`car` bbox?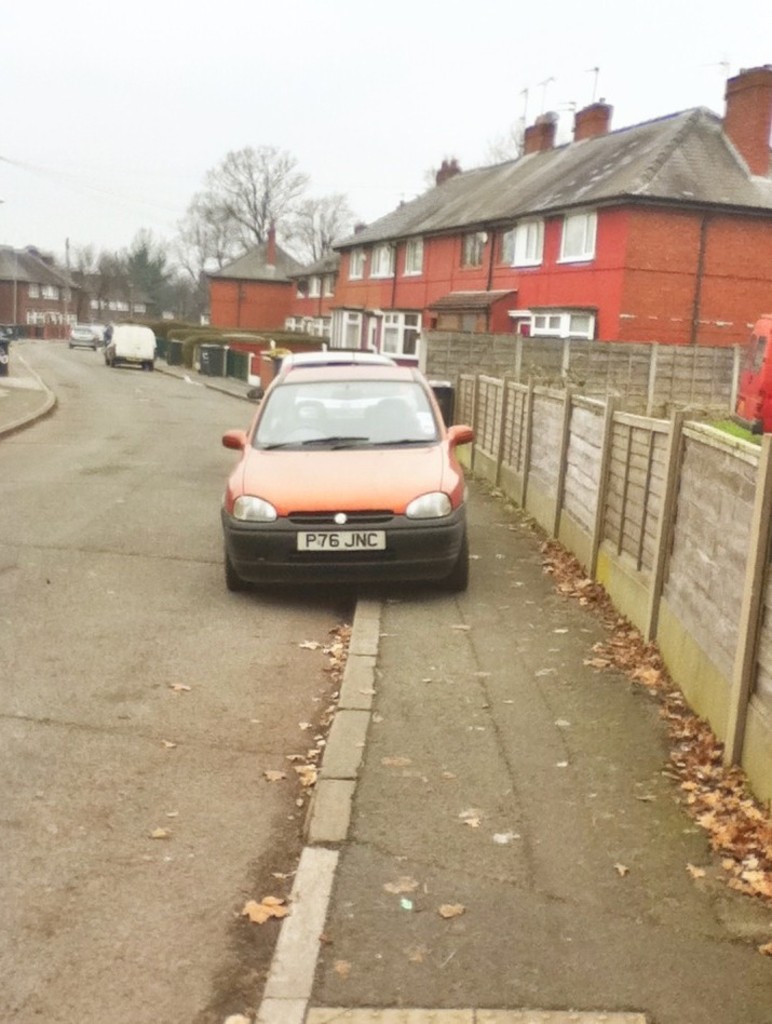
locate(215, 359, 473, 594)
